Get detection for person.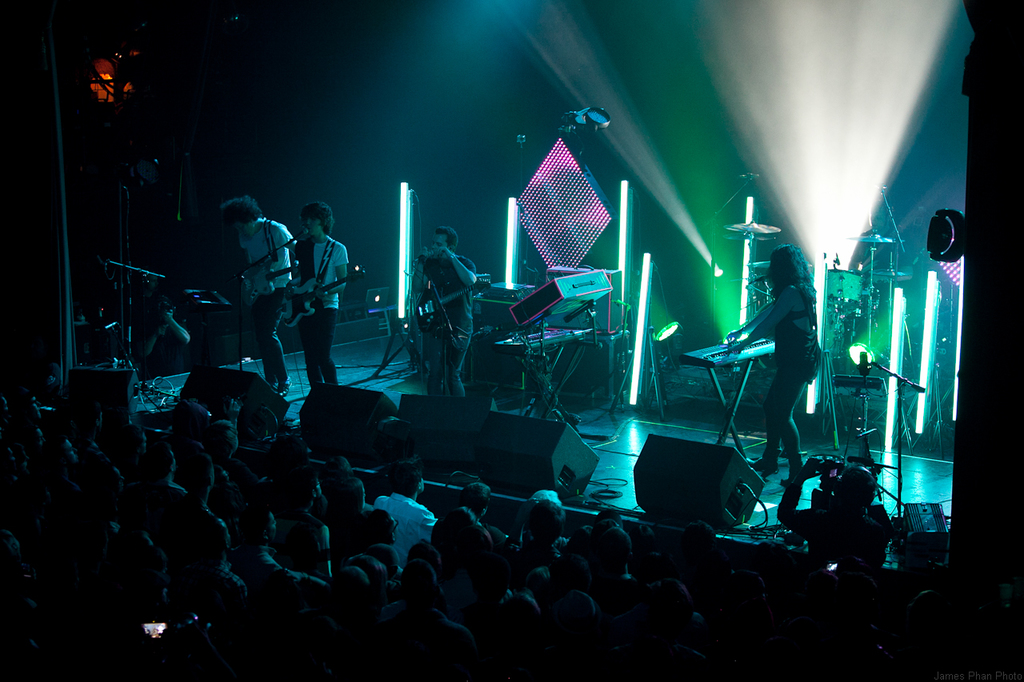
Detection: crop(718, 225, 836, 525).
